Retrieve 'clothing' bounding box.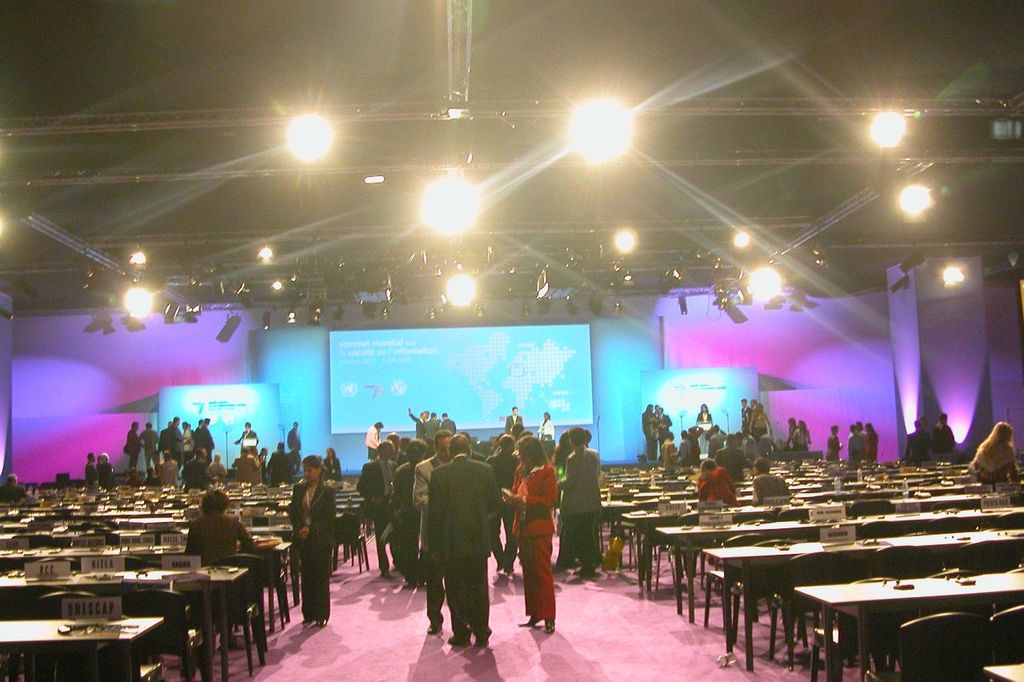
Bounding box: rect(750, 409, 768, 432).
